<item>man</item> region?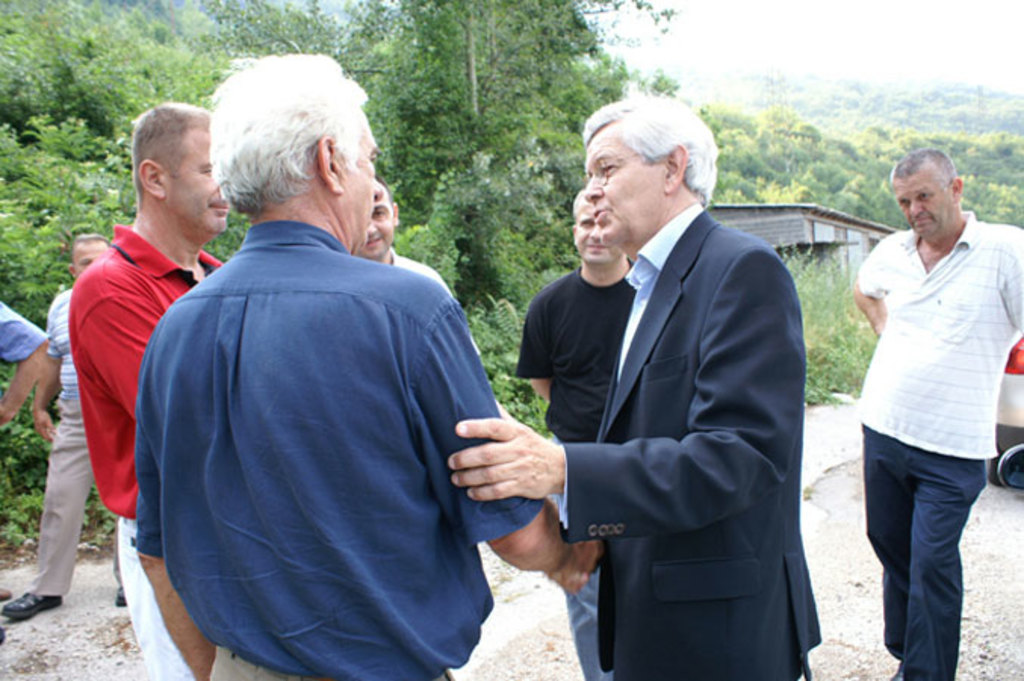
box=[504, 85, 838, 667]
